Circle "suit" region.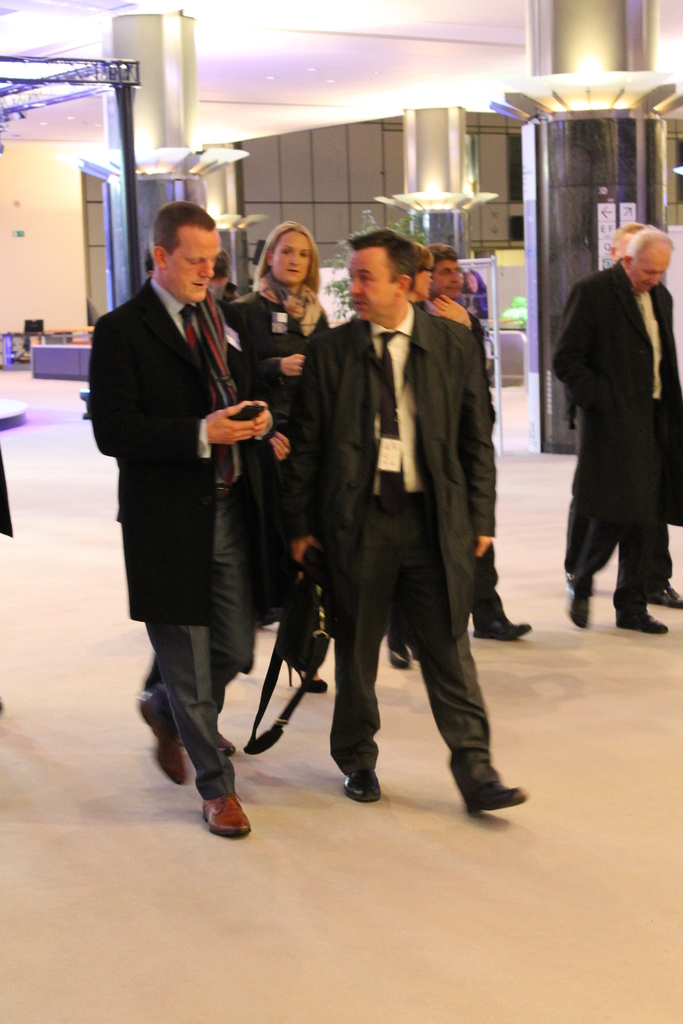
Region: (left=420, top=297, right=499, bottom=605).
